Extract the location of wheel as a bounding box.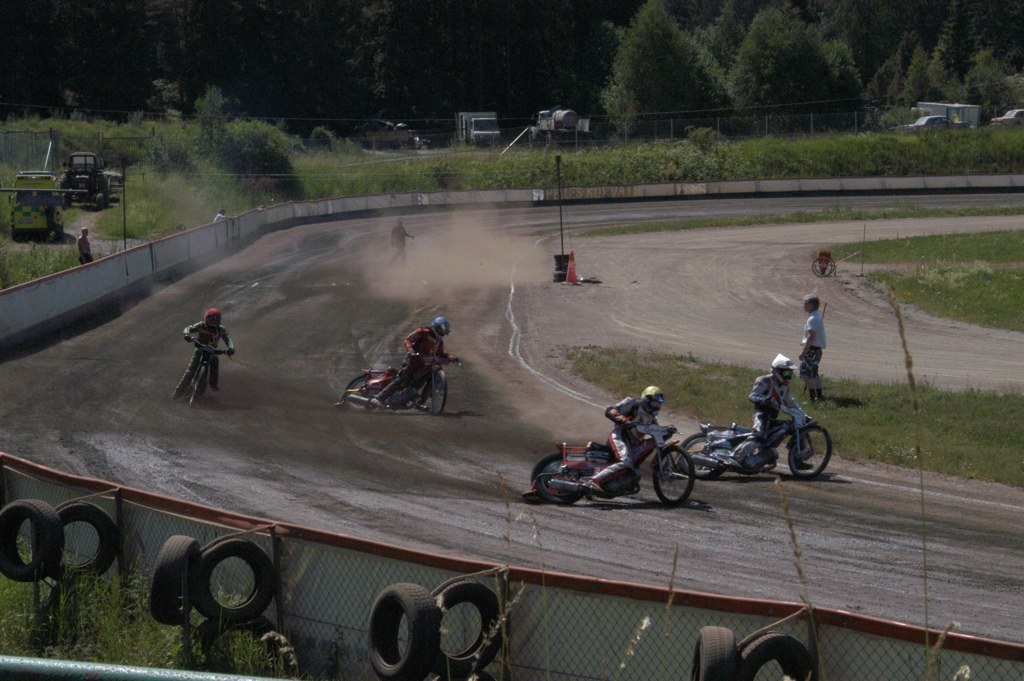
(426,367,449,417).
